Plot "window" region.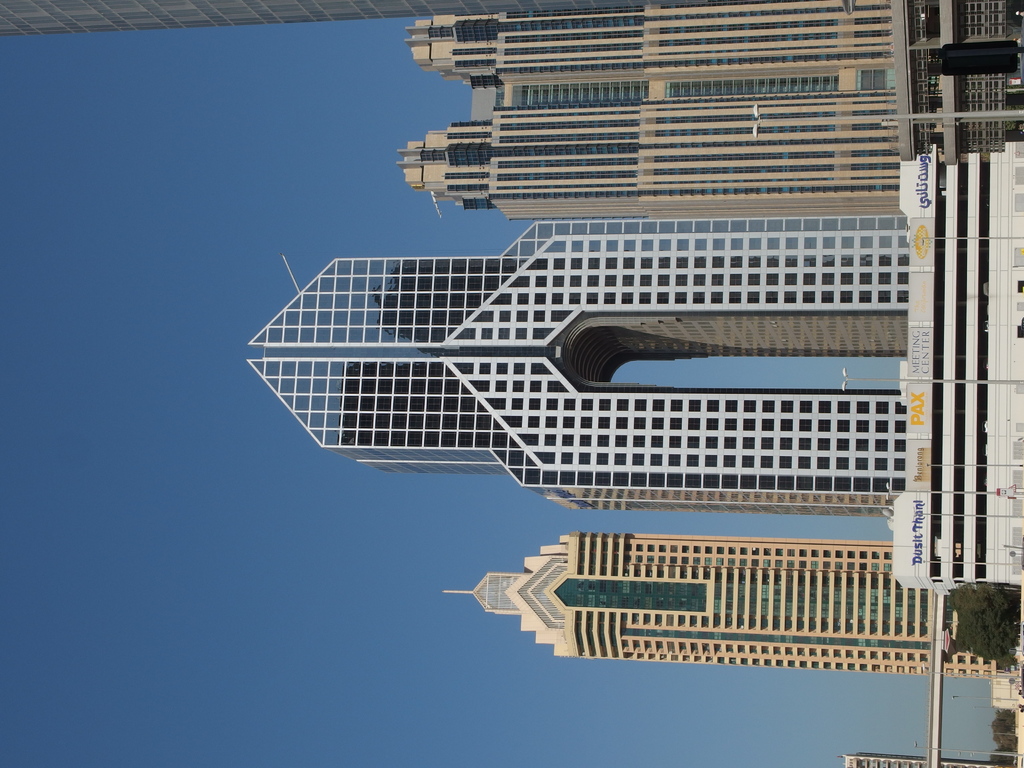
Plotted at 625:239:637:252.
